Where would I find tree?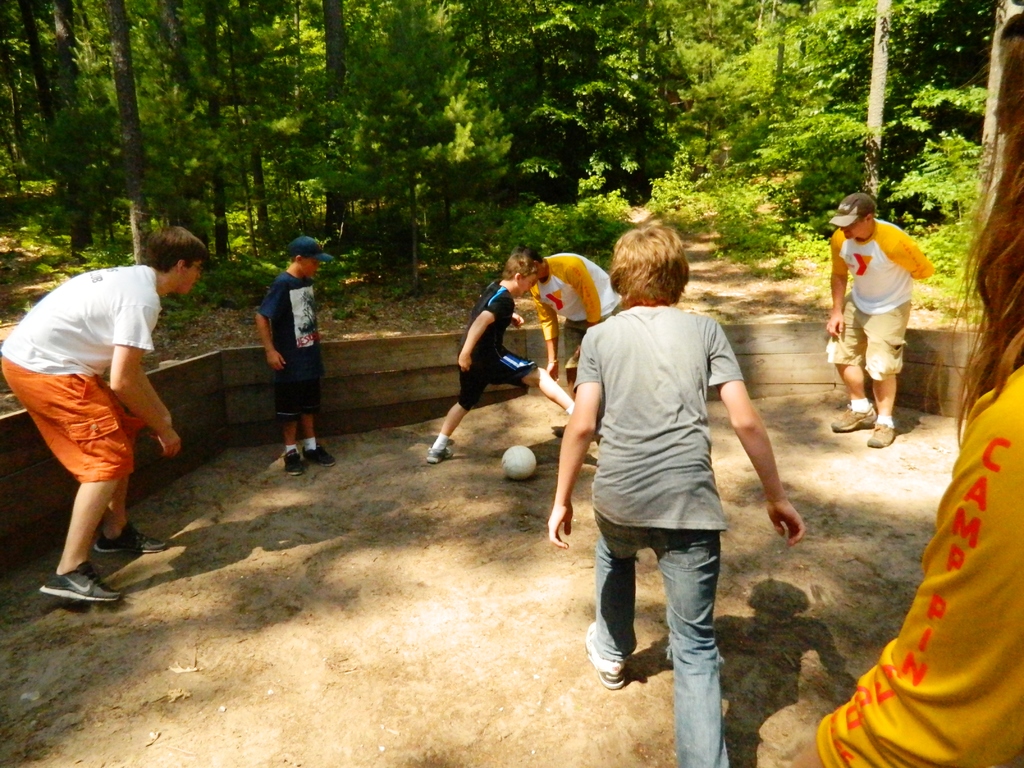
At rect(861, 0, 888, 210).
